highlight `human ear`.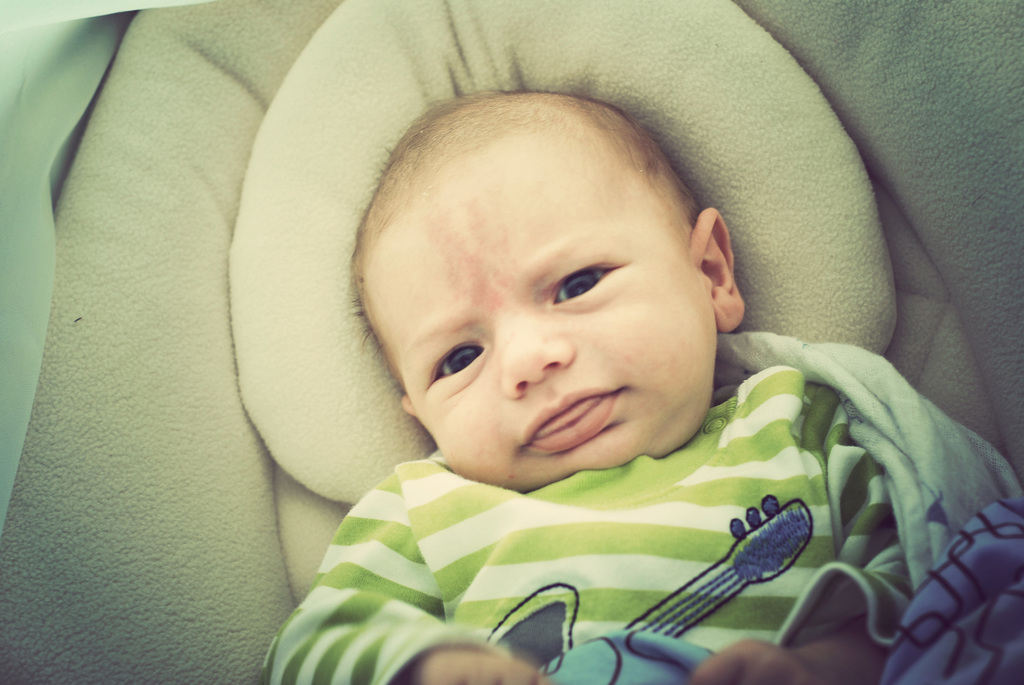
Highlighted region: rect(401, 395, 416, 416).
